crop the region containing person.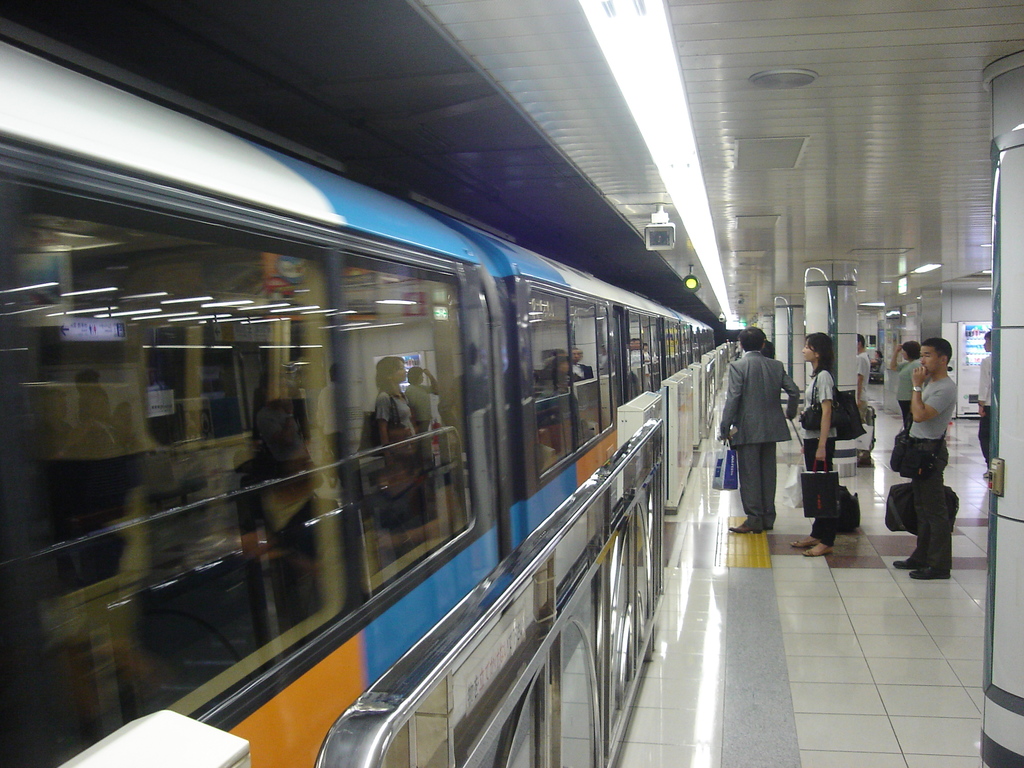
Crop region: [x1=790, y1=331, x2=834, y2=561].
